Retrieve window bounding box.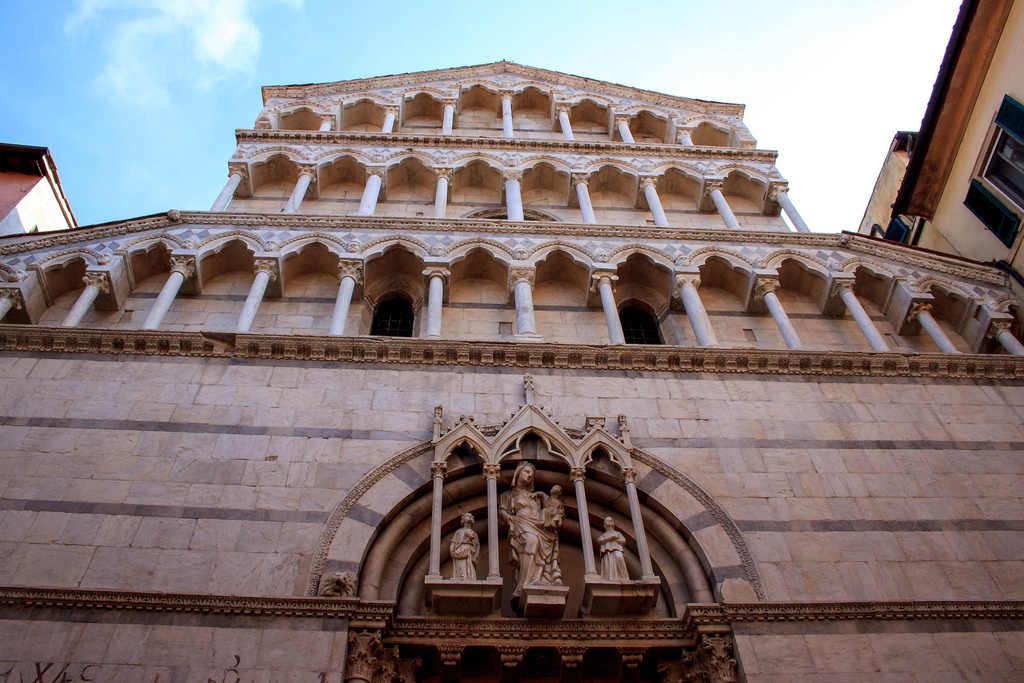
Bounding box: bbox=(613, 298, 669, 355).
